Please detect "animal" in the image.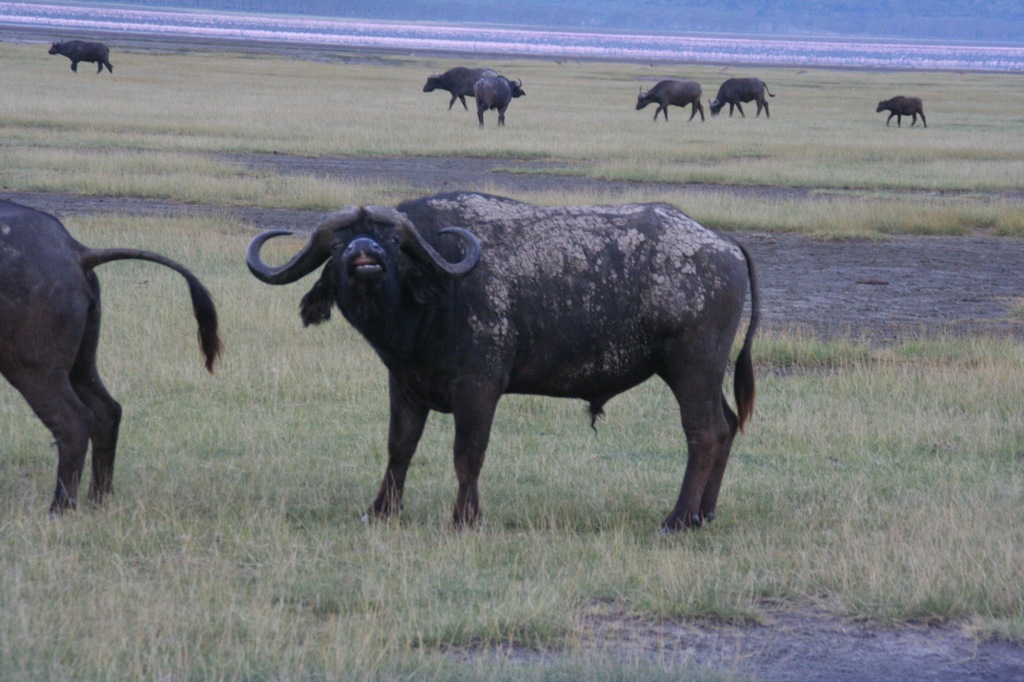
(47,41,116,75).
